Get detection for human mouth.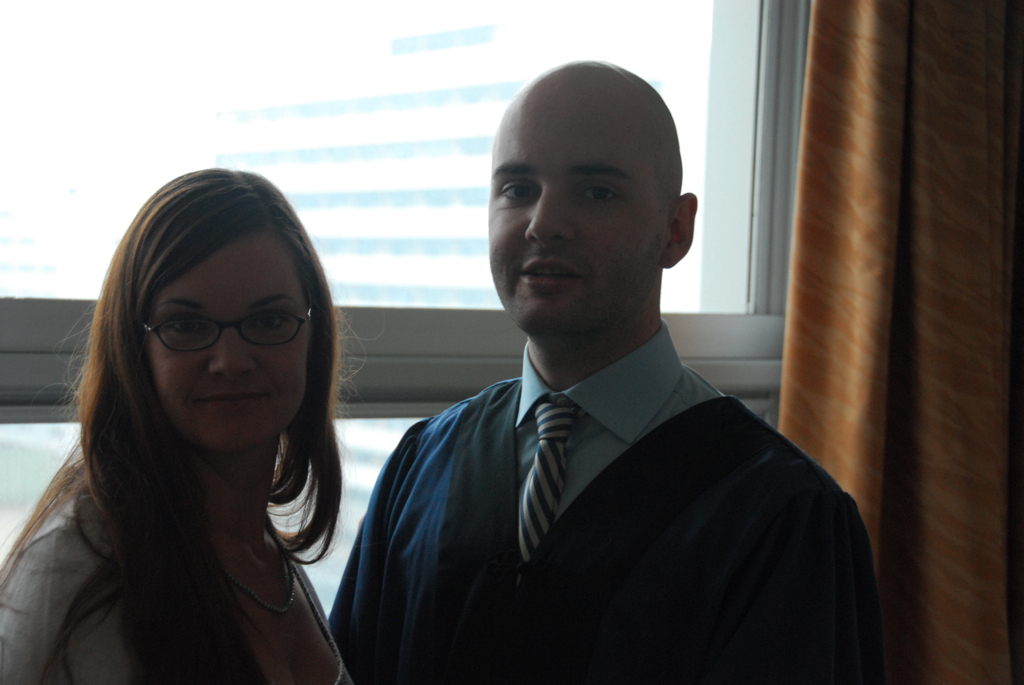
Detection: 187/378/271/416.
